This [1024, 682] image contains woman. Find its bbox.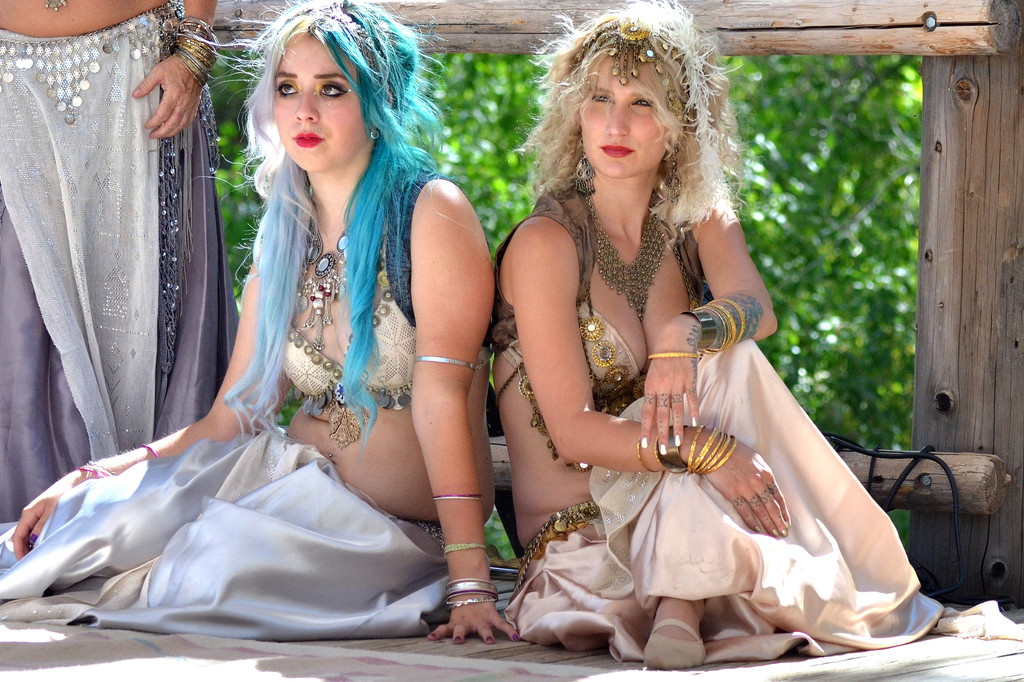
pyautogui.locateOnScreen(445, 45, 900, 679).
